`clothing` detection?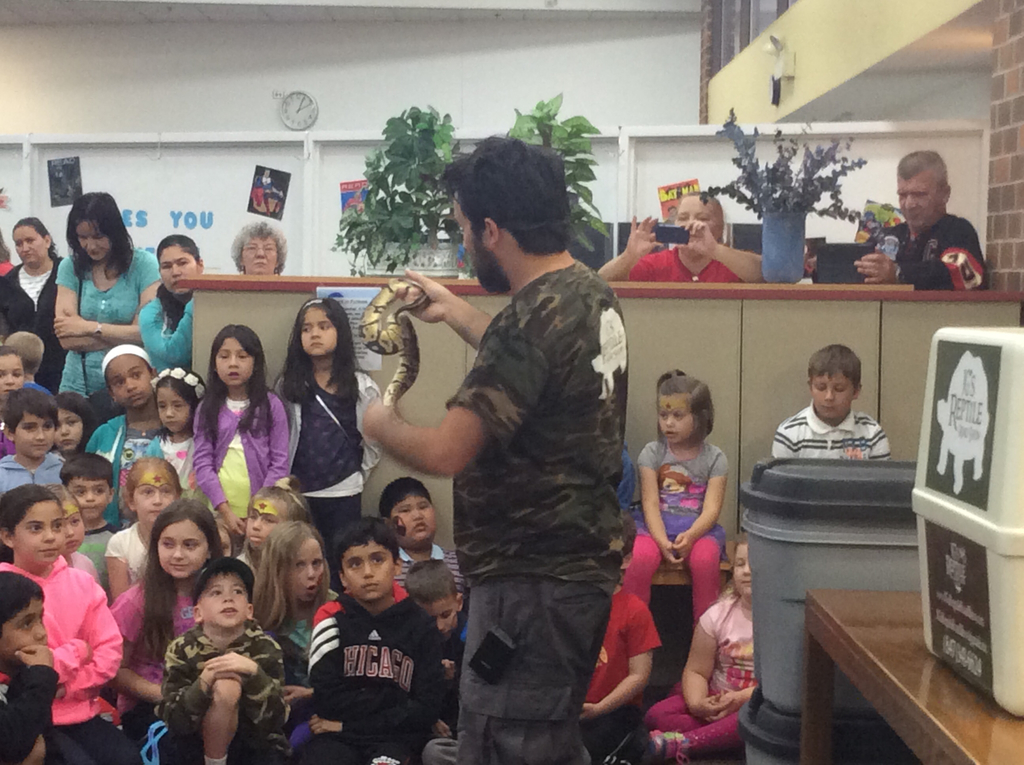
<region>623, 243, 740, 285</region>
